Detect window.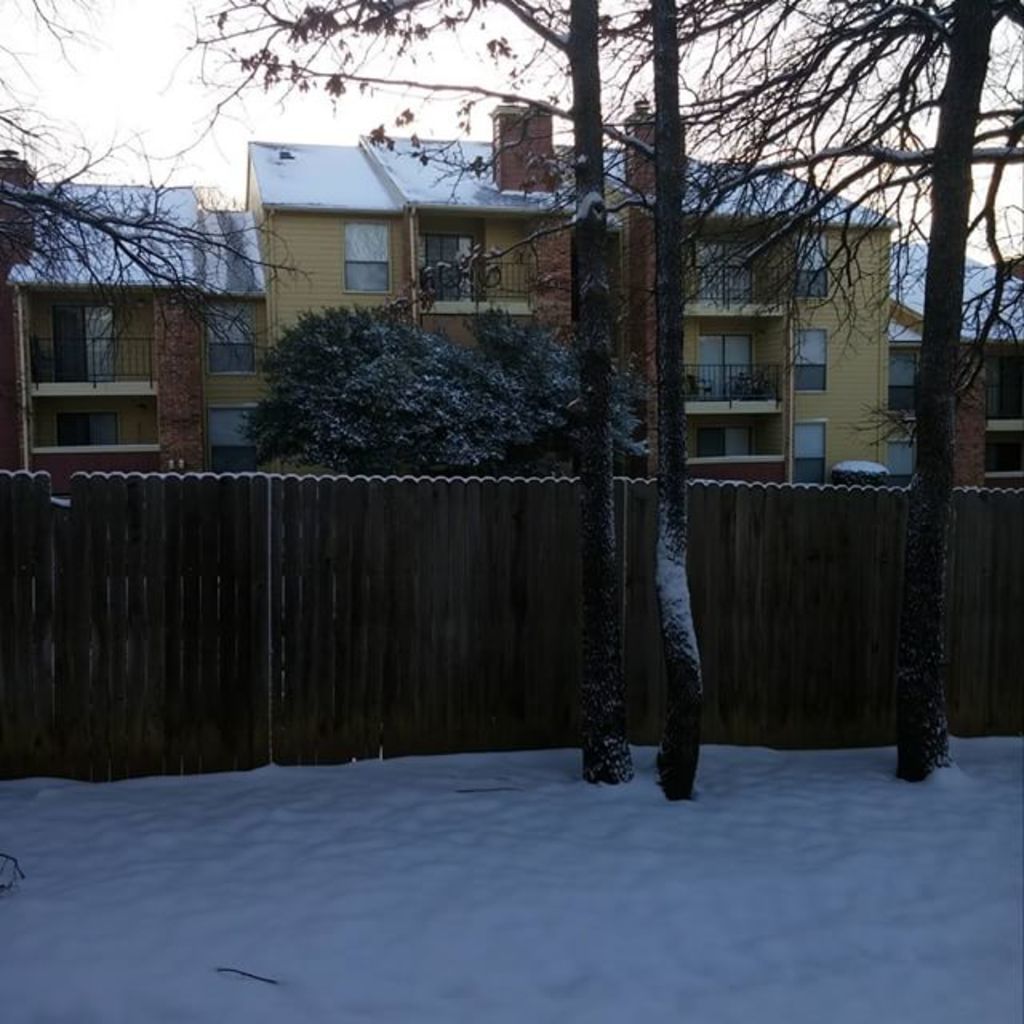
Detected at 790/325/822/398.
